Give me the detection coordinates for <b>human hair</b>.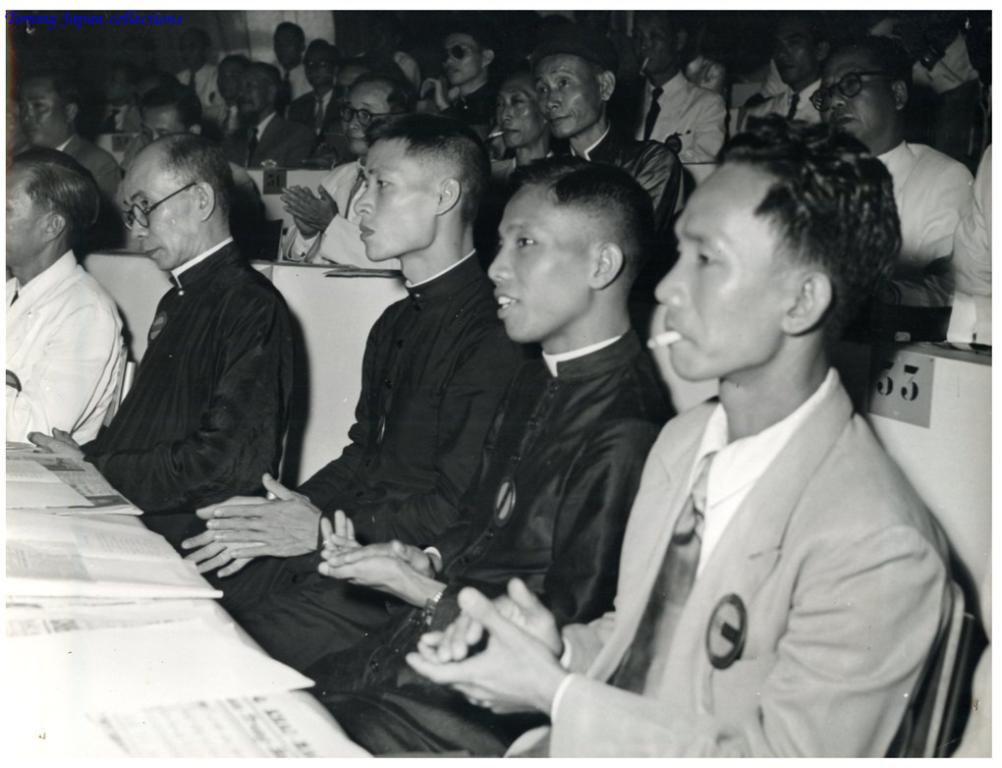
box(717, 100, 906, 430).
